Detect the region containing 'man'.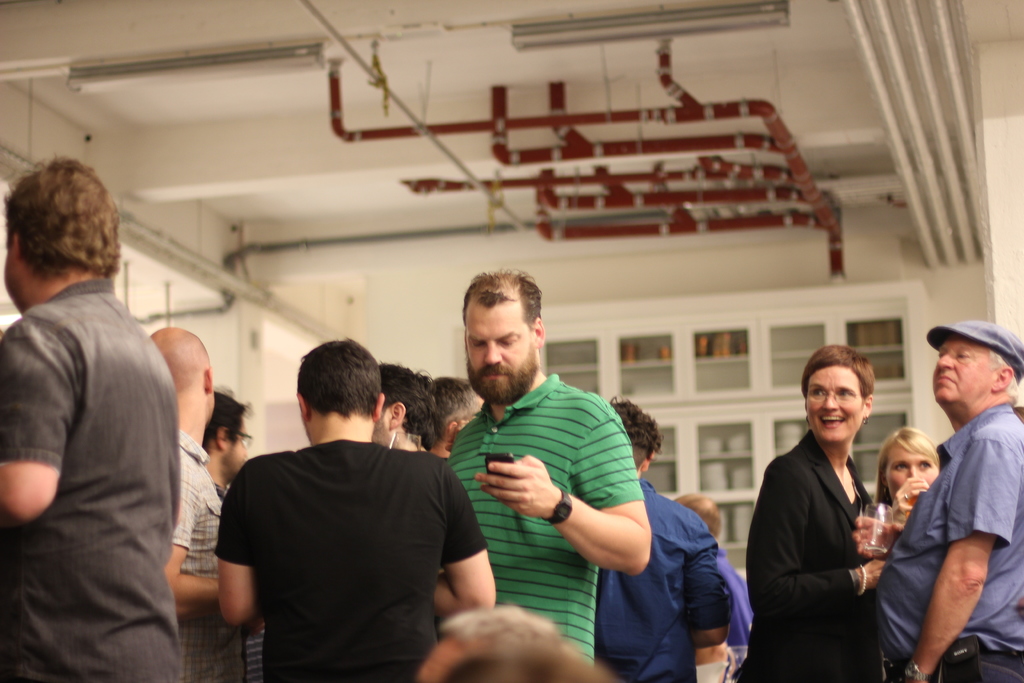
(x1=196, y1=388, x2=261, y2=566).
